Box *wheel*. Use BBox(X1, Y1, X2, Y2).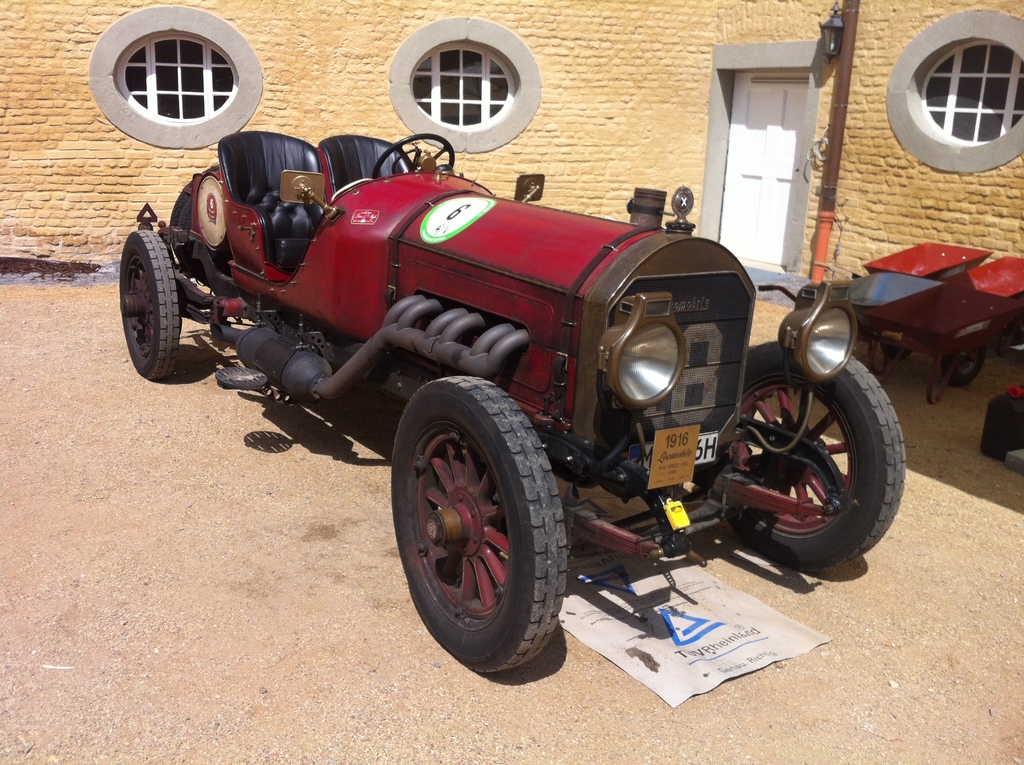
BBox(389, 377, 567, 676).
